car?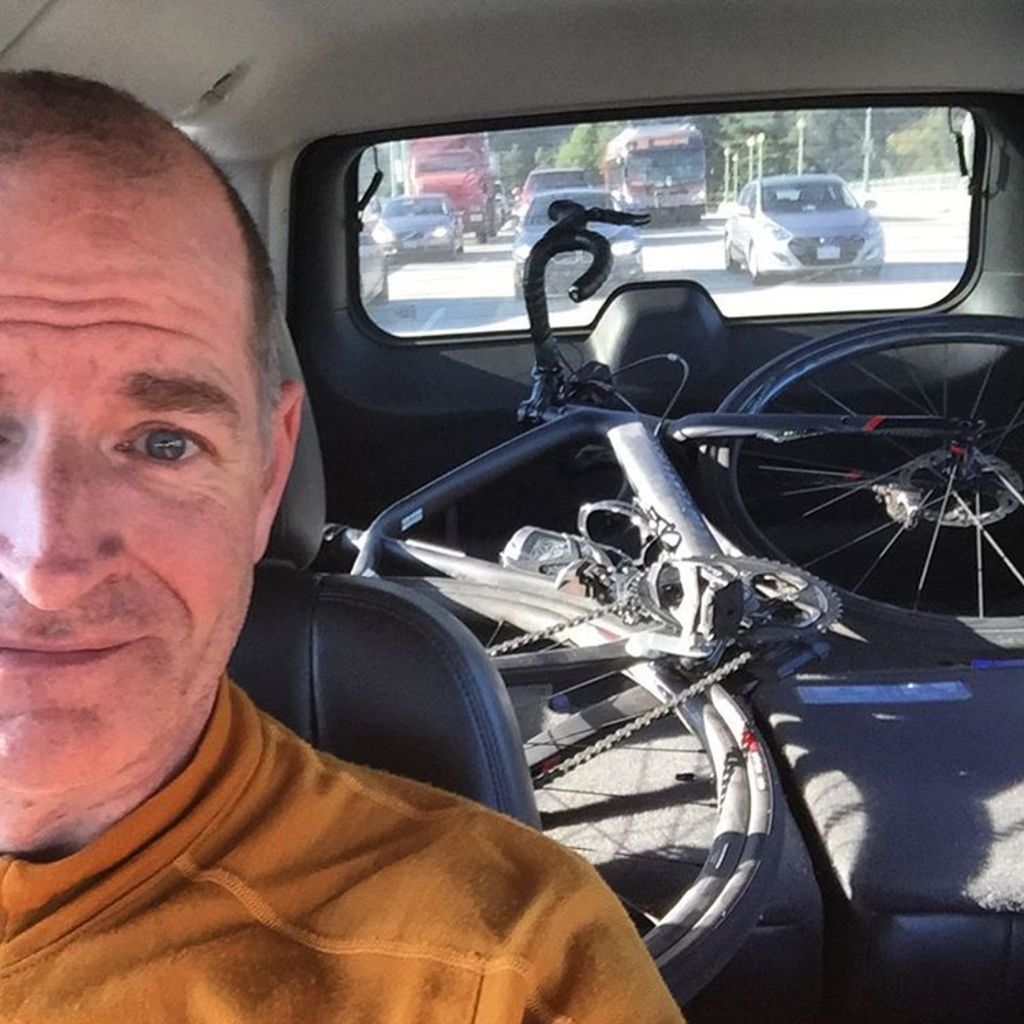
(left=517, top=184, right=642, bottom=300)
